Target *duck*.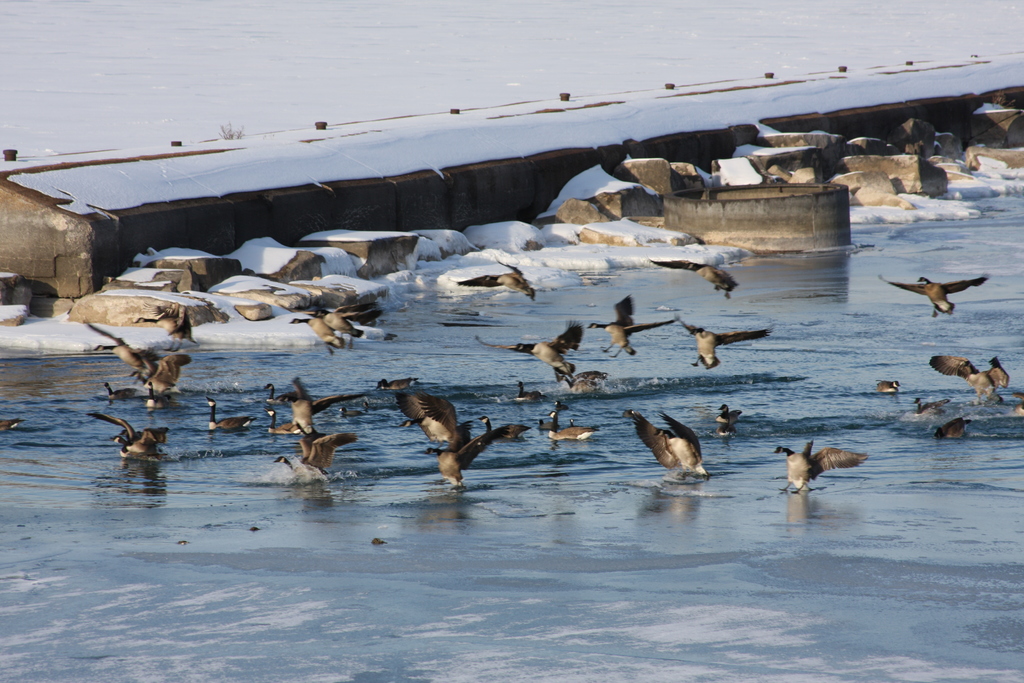
Target region: pyautogui.locateOnScreen(874, 270, 991, 325).
